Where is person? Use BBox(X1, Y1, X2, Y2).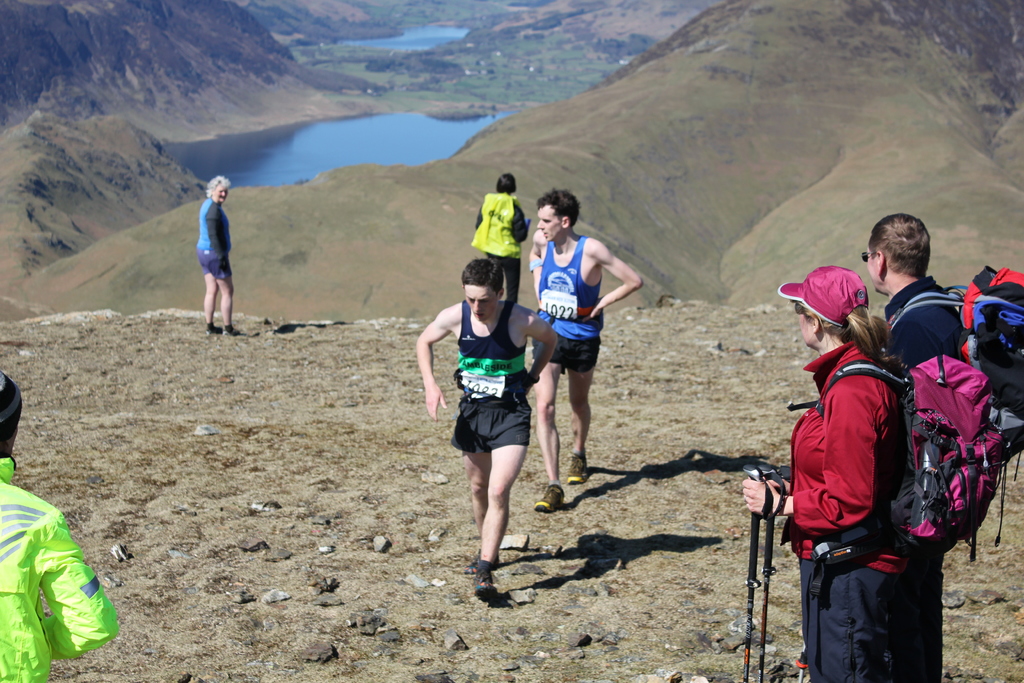
BBox(467, 171, 532, 300).
